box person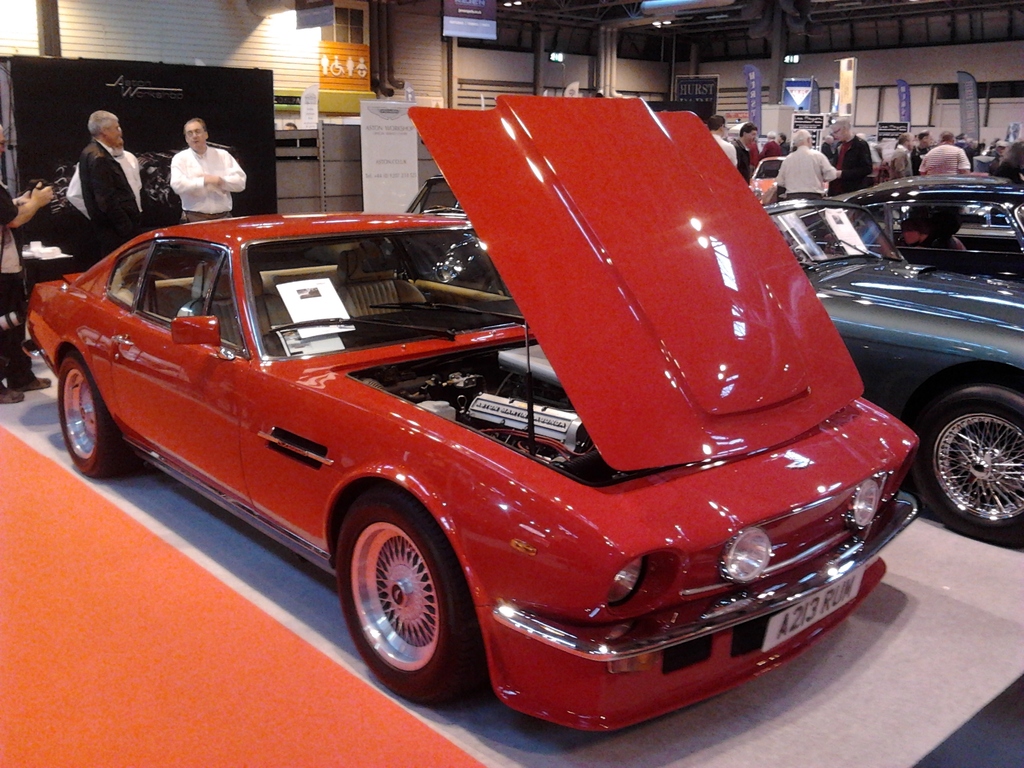
<box>917,127,972,178</box>
